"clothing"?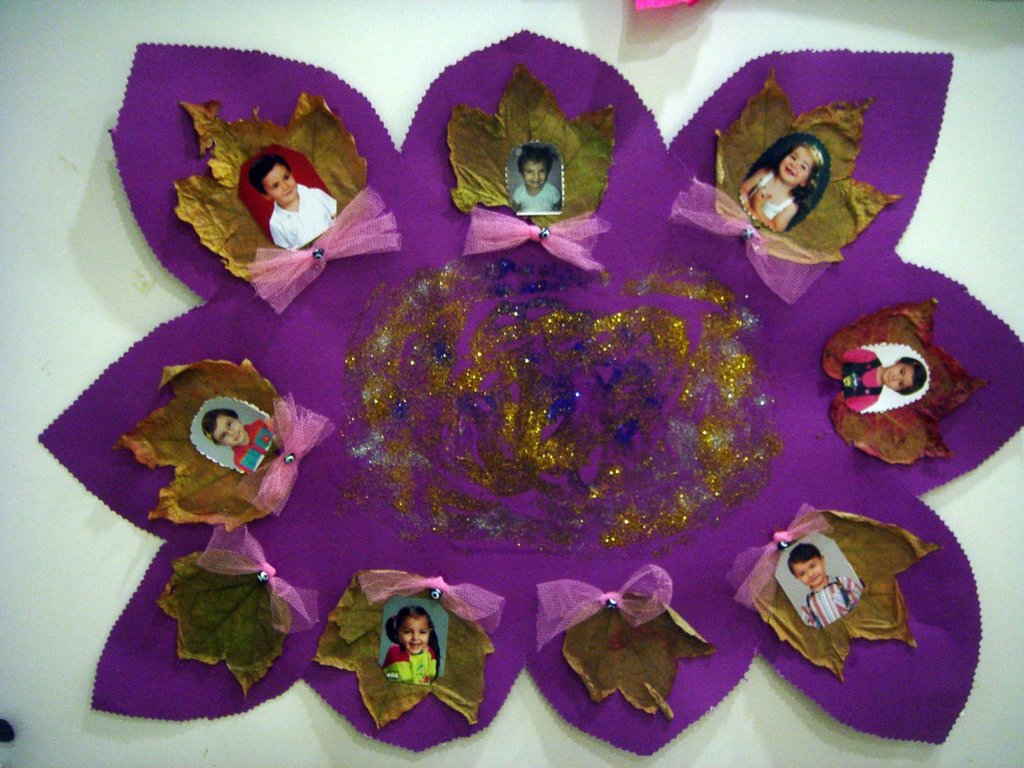
bbox=(800, 577, 865, 627)
